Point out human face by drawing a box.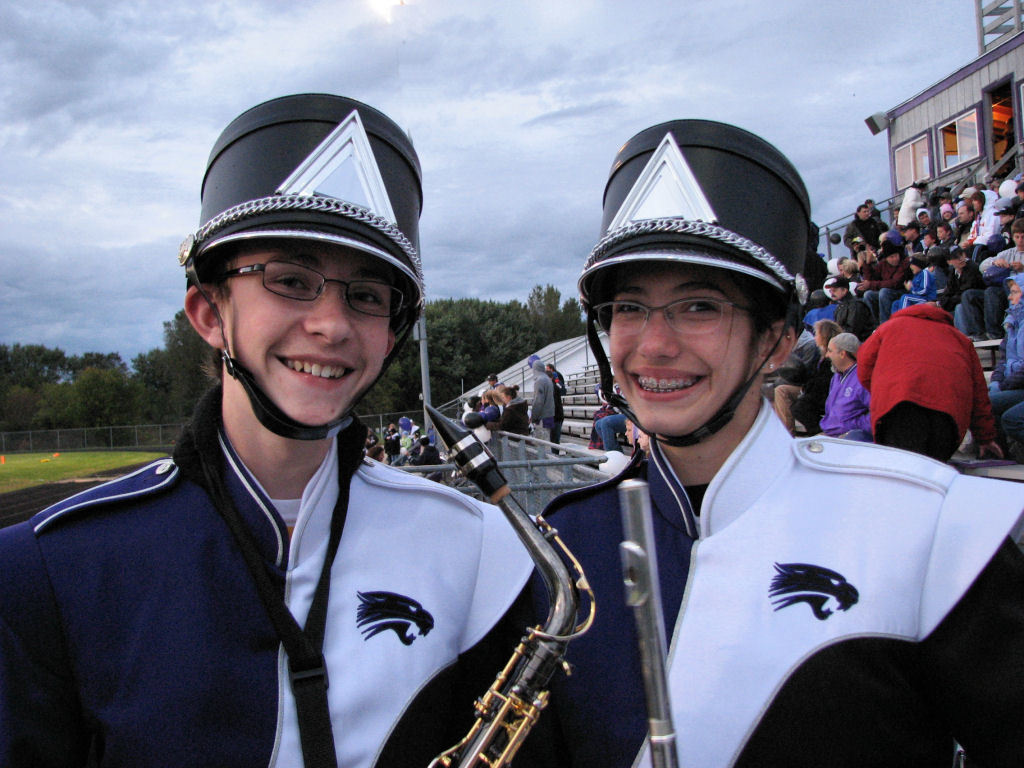
x1=234, y1=252, x2=395, y2=419.
